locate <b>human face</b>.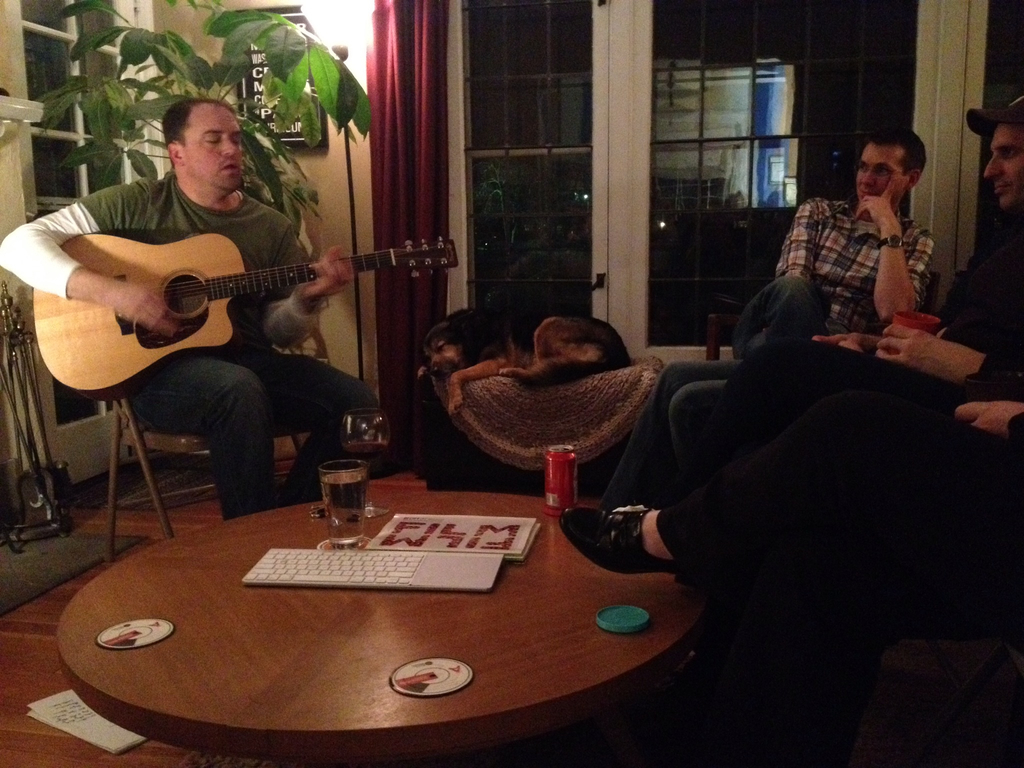
Bounding box: (x1=985, y1=126, x2=1023, y2=205).
